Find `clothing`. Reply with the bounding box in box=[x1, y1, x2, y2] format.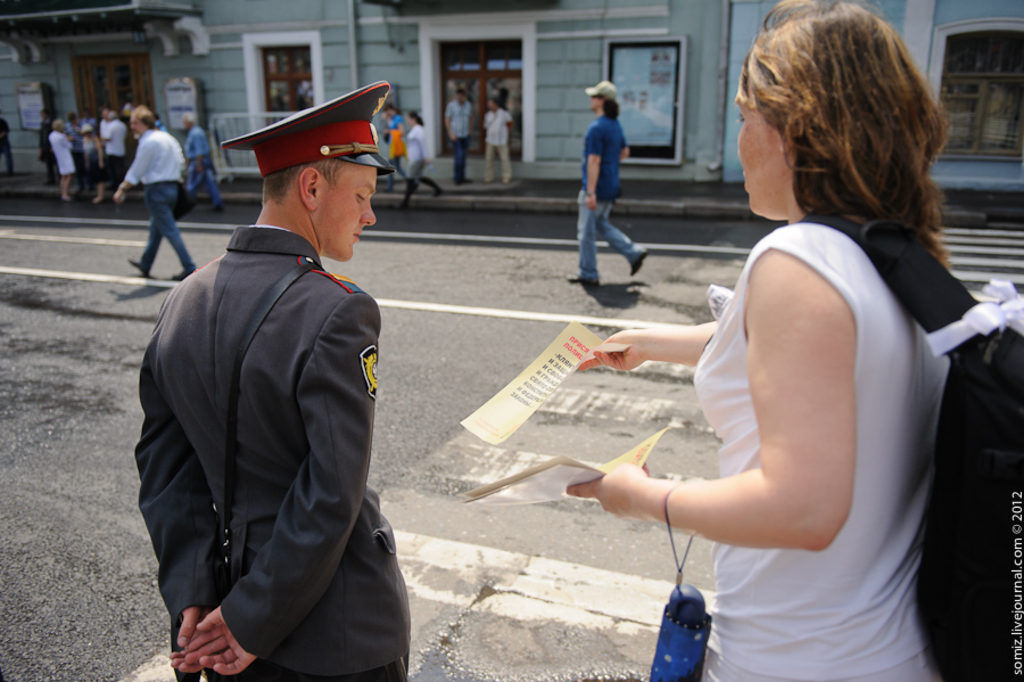
box=[576, 113, 642, 281].
